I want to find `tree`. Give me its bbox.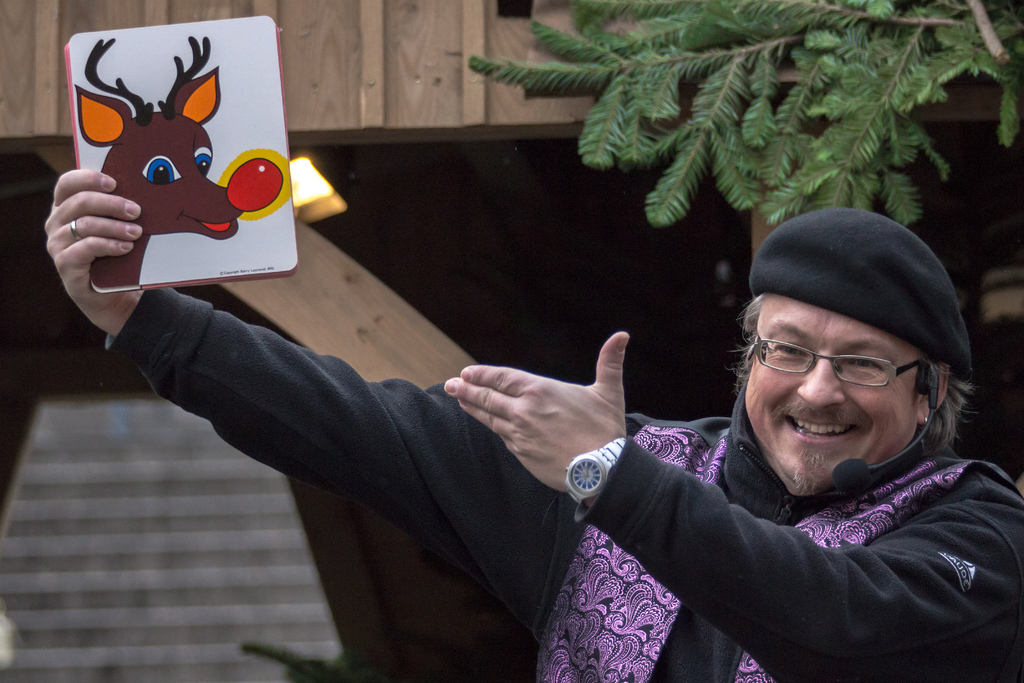
locate(481, 4, 992, 274).
